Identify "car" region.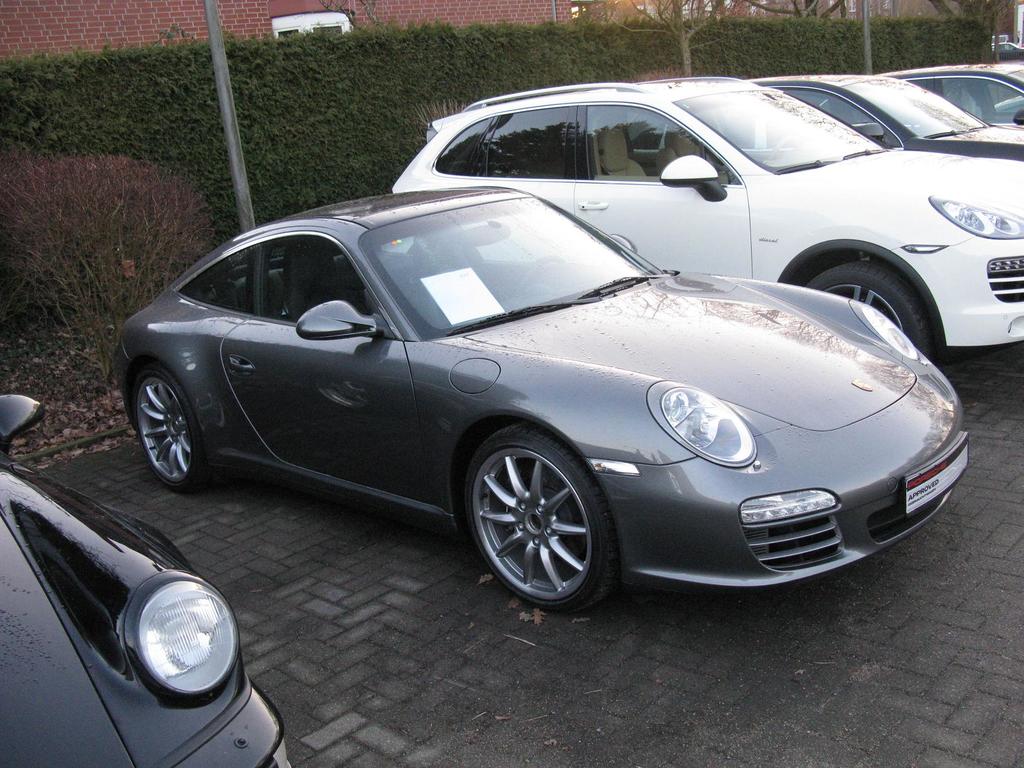
Region: left=882, top=61, right=1023, bottom=135.
